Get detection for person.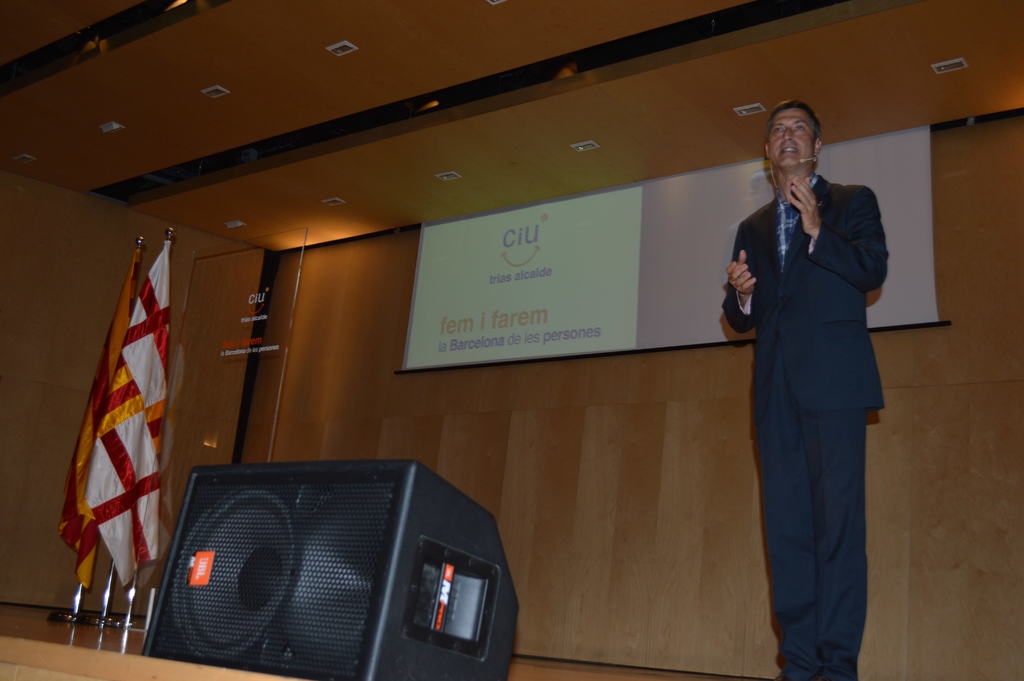
Detection: 721,96,890,680.
